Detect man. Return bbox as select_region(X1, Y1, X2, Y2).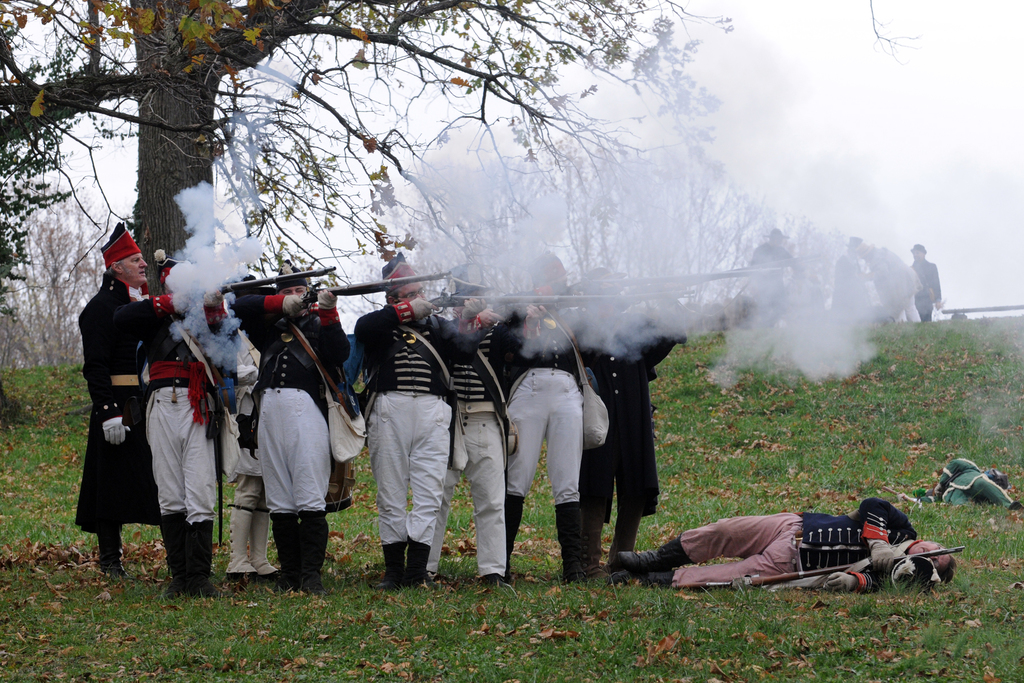
select_region(422, 263, 551, 593).
